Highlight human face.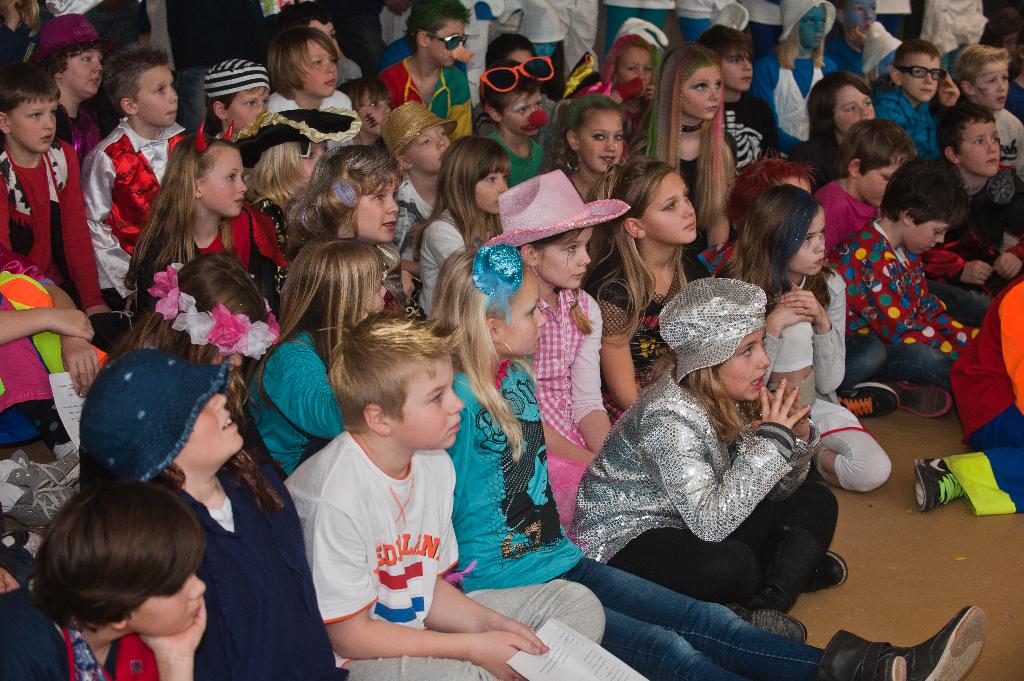
Highlighted region: 308 21 335 45.
